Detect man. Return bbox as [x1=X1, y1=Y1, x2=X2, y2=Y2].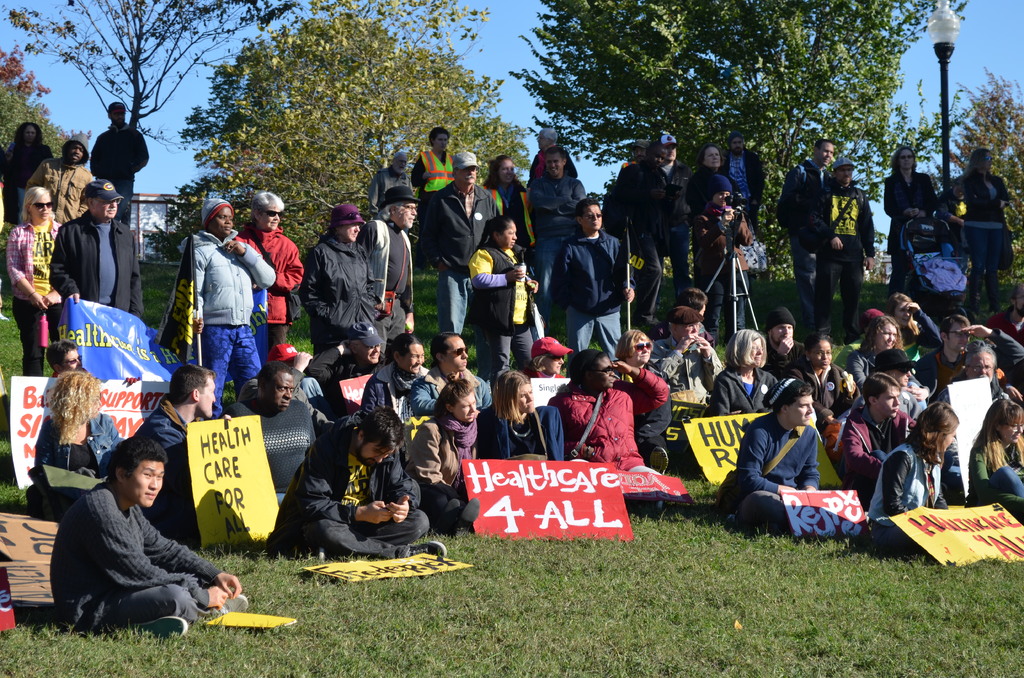
[x1=719, y1=130, x2=765, y2=284].
